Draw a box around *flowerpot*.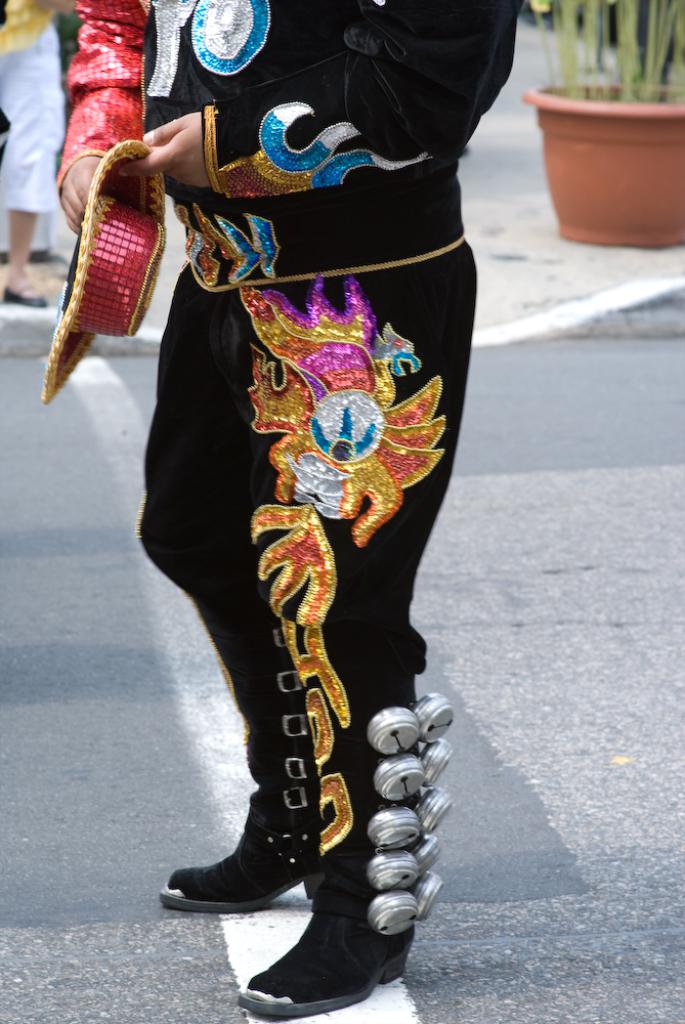
(557, 105, 677, 219).
